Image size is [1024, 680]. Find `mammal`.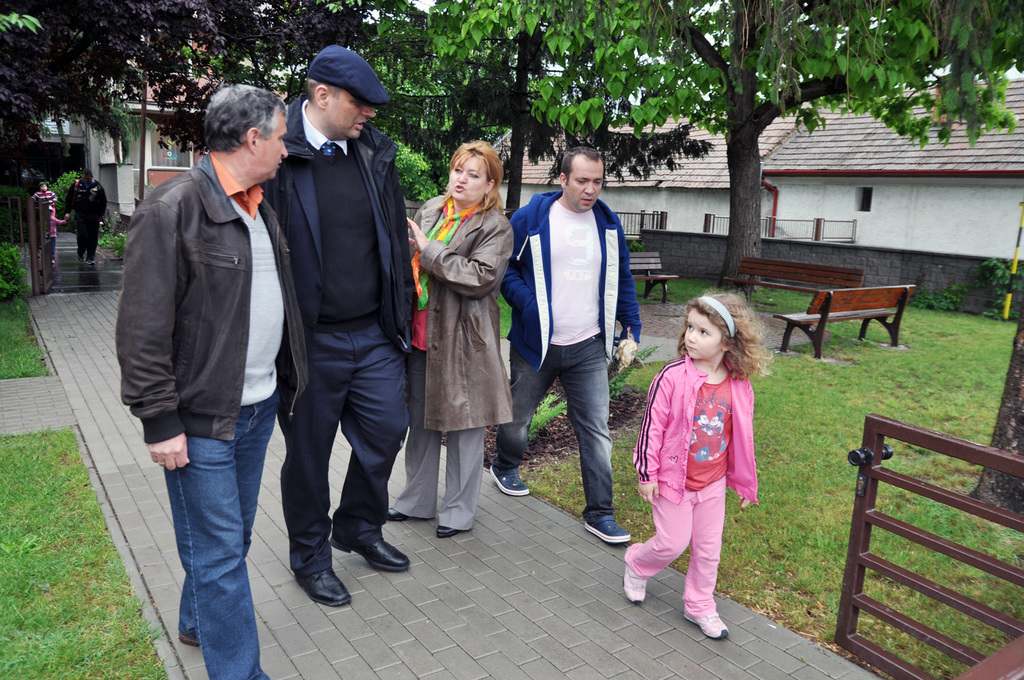
<region>621, 296, 759, 637</region>.
